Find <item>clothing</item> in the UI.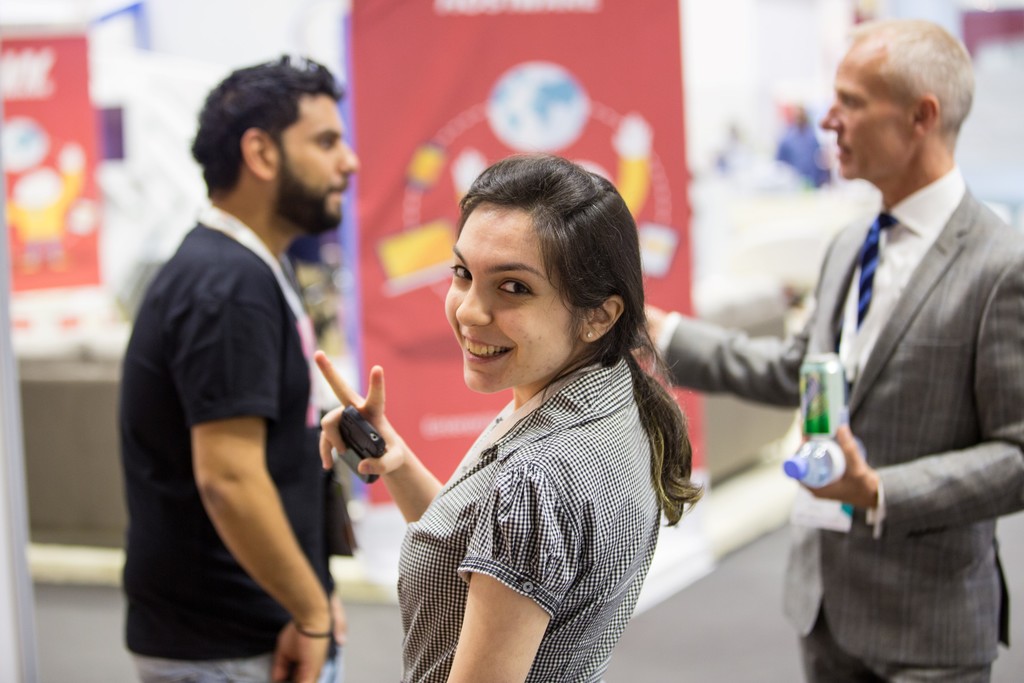
UI element at detection(371, 285, 682, 667).
